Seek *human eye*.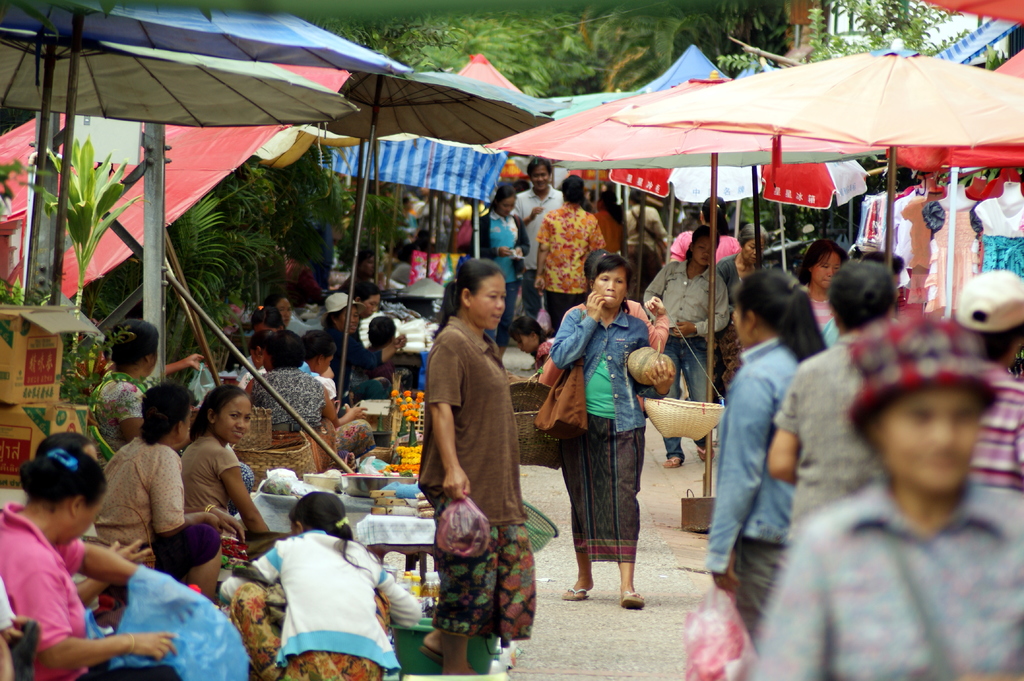
616,278,623,283.
